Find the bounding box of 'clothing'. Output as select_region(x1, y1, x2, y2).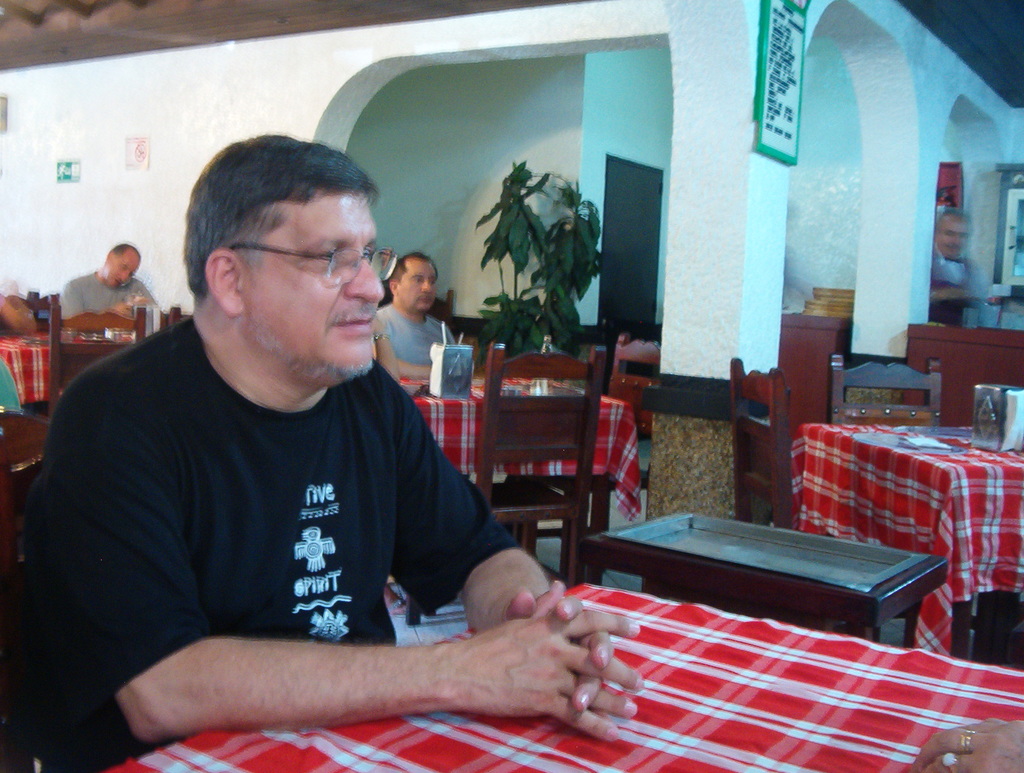
select_region(58, 268, 157, 321).
